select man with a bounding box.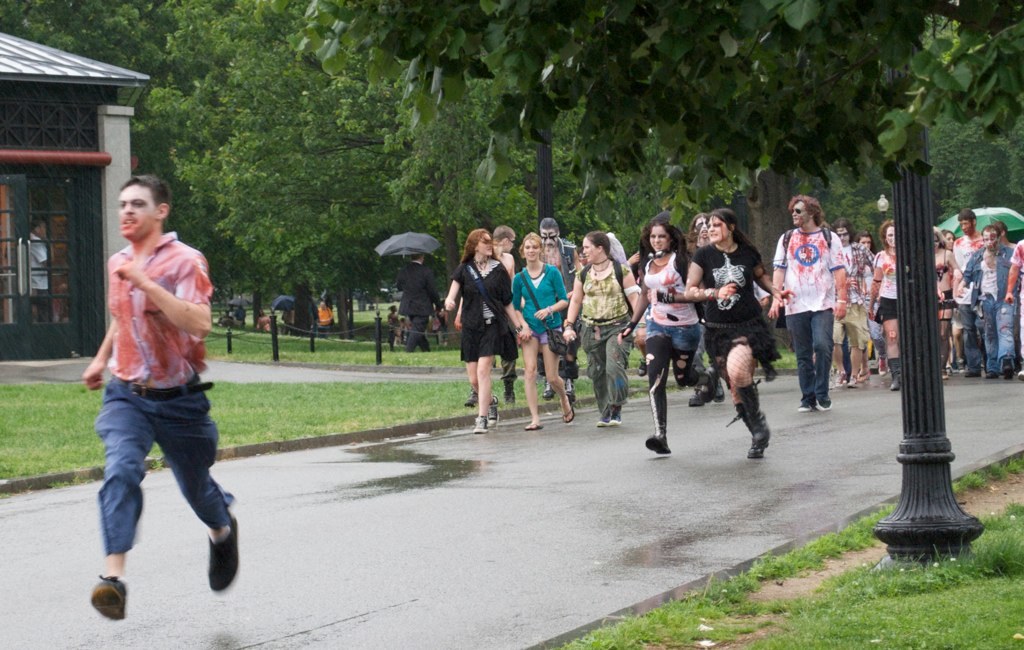
rect(952, 225, 1017, 390).
